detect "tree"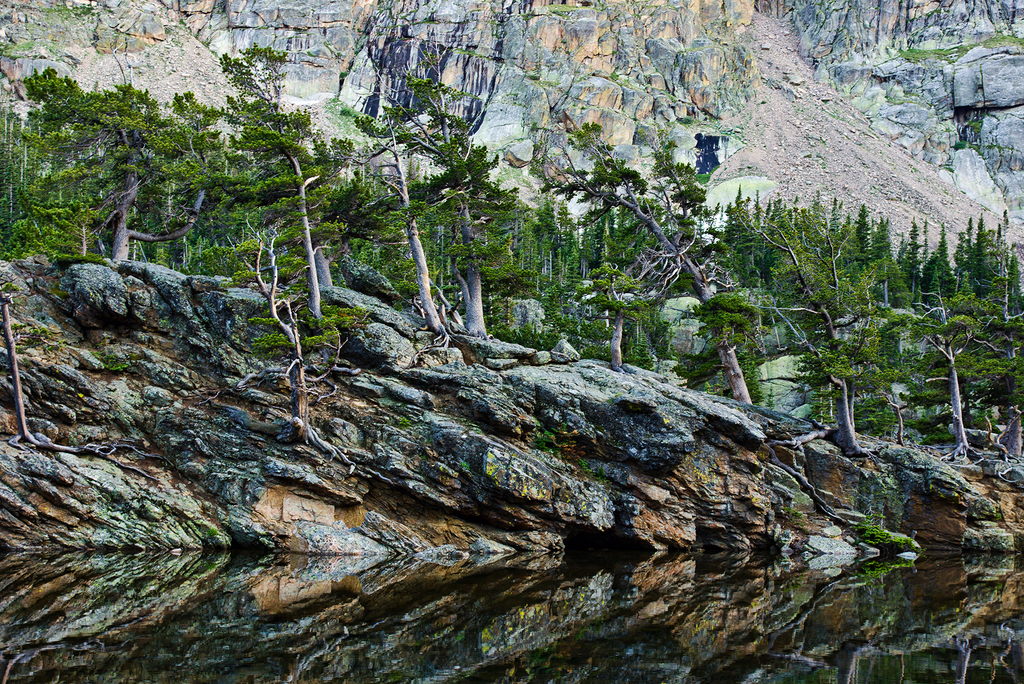
rect(128, 96, 241, 257)
